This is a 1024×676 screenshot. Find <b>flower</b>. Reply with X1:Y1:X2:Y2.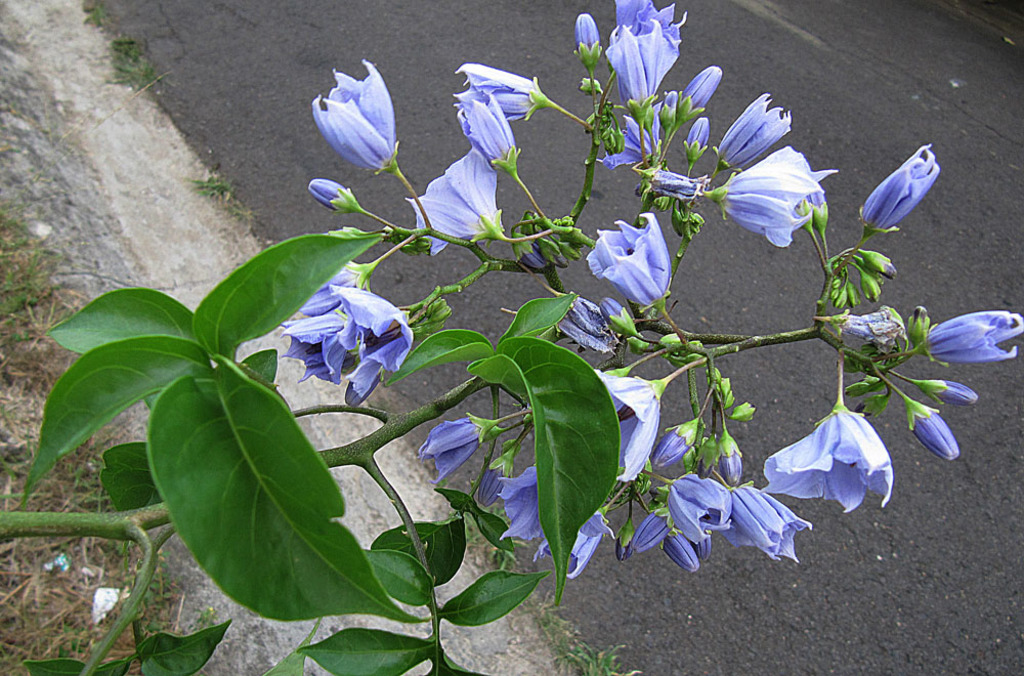
305:178:355:209.
